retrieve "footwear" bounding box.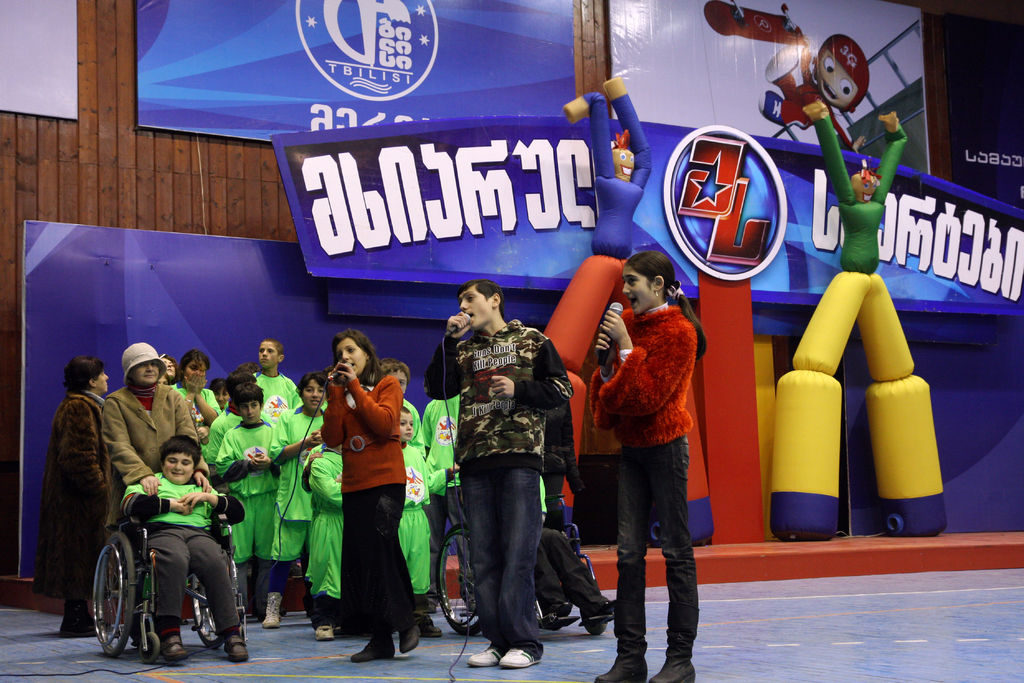
Bounding box: {"x1": 221, "y1": 625, "x2": 254, "y2": 664}.
